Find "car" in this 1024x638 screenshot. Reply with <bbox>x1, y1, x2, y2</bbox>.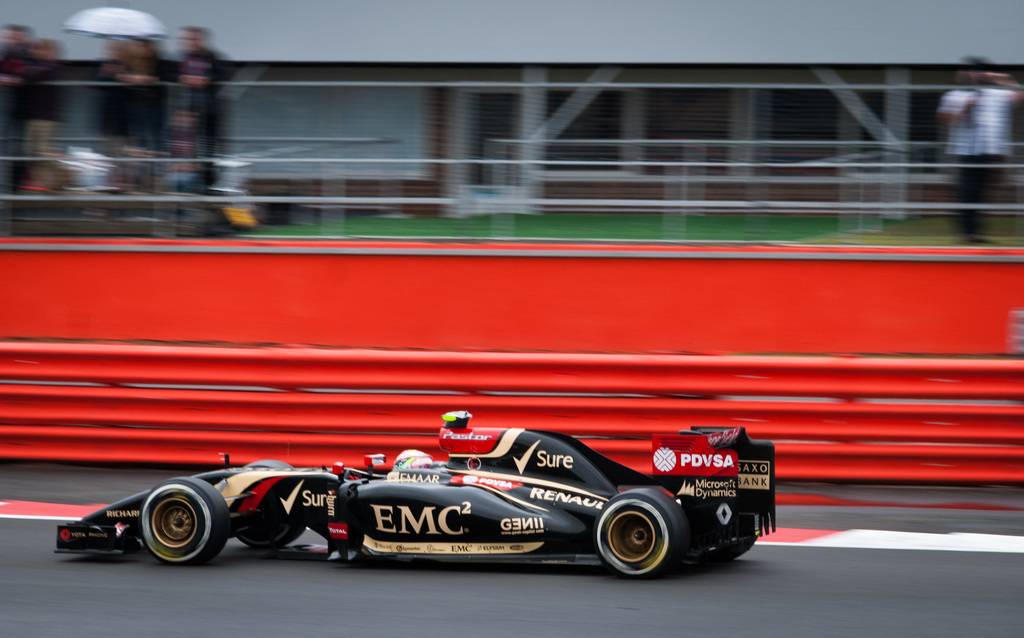
<bbox>52, 410, 778, 586</bbox>.
